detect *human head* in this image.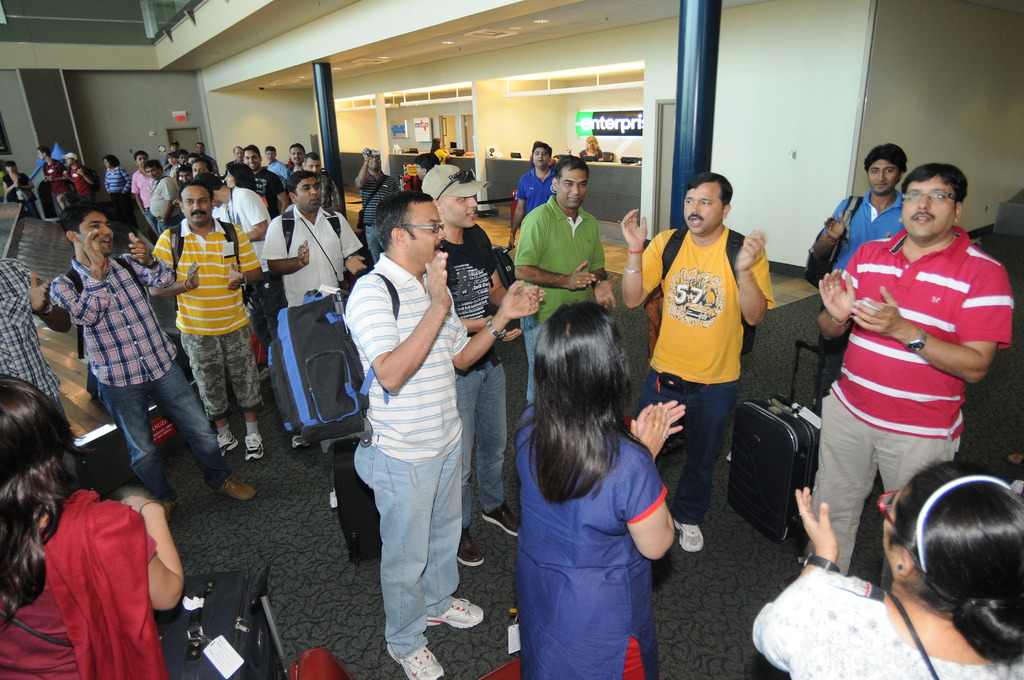
Detection: 431/136/444/149.
